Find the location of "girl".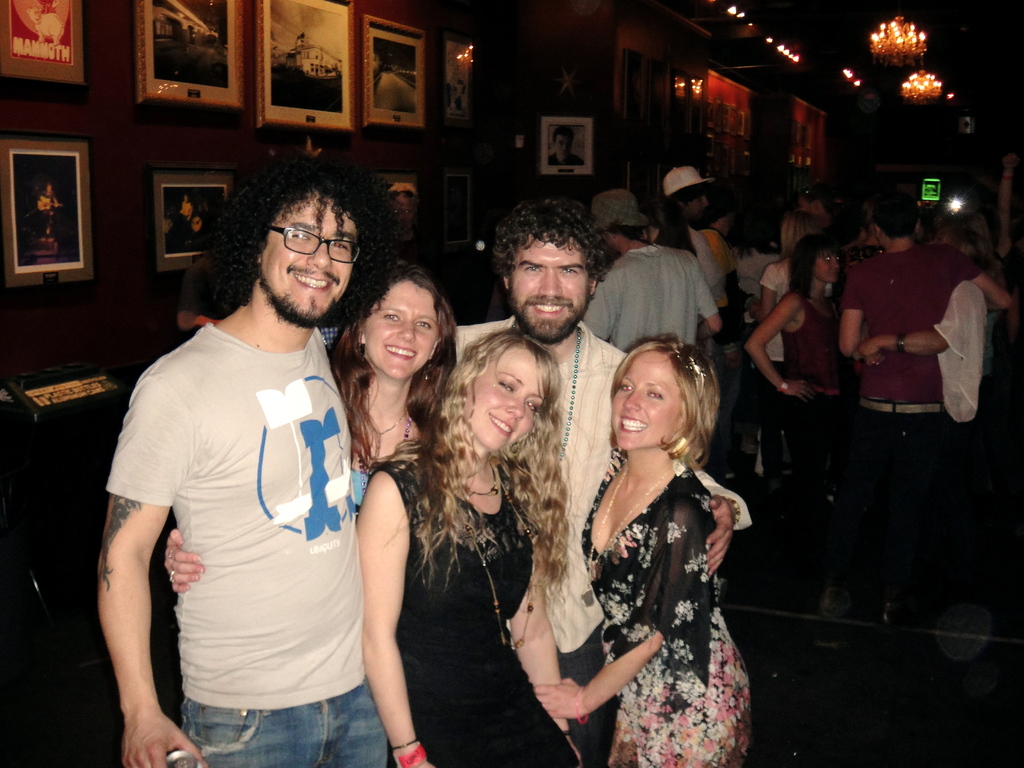
Location: region(359, 322, 584, 767).
